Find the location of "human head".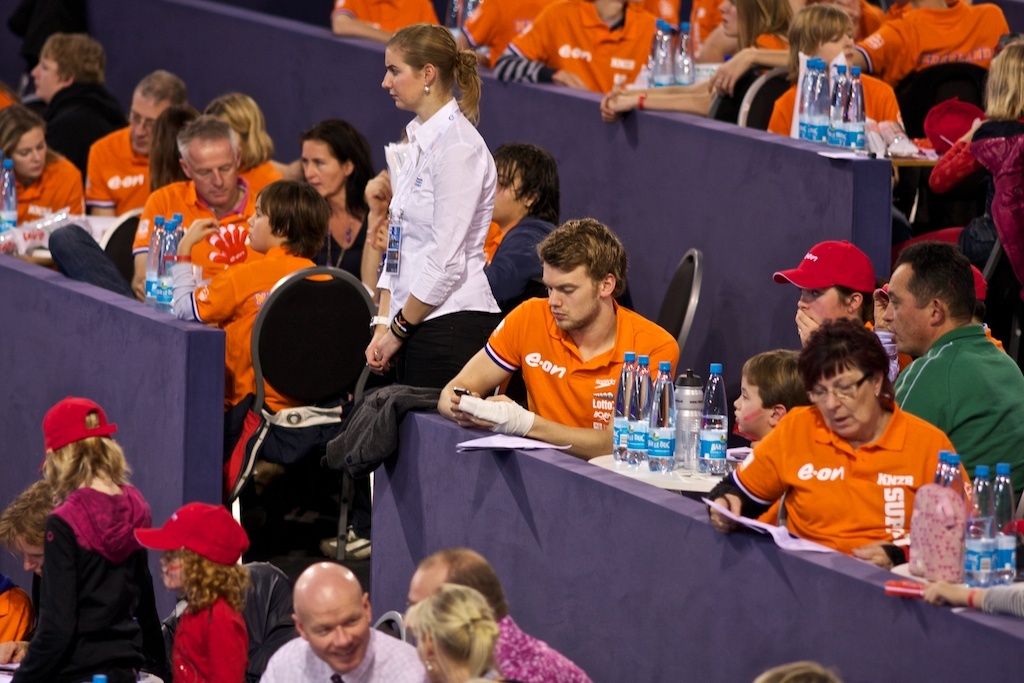
Location: detection(797, 317, 891, 440).
